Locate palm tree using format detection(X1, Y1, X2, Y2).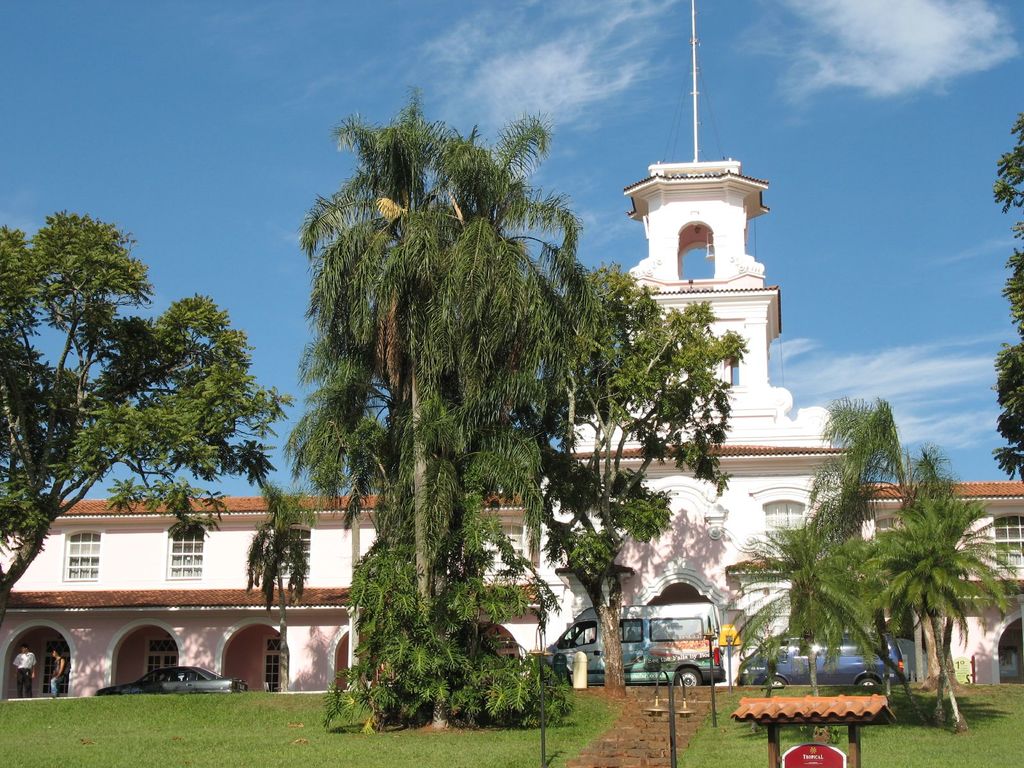
detection(741, 502, 864, 639).
